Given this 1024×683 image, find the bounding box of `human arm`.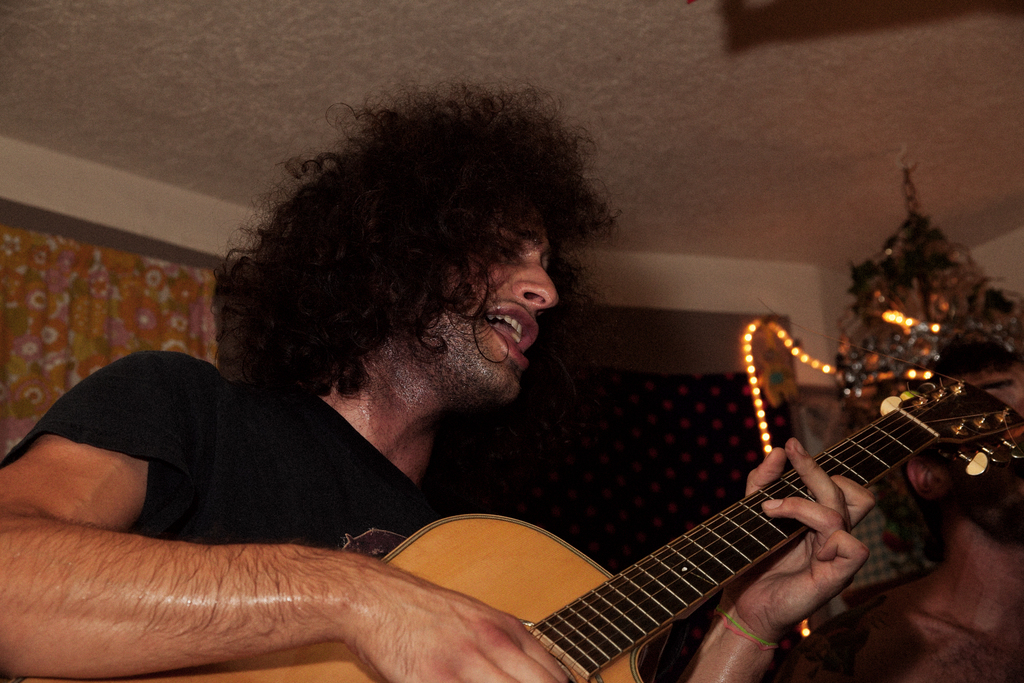
l=653, t=432, r=884, b=682.
